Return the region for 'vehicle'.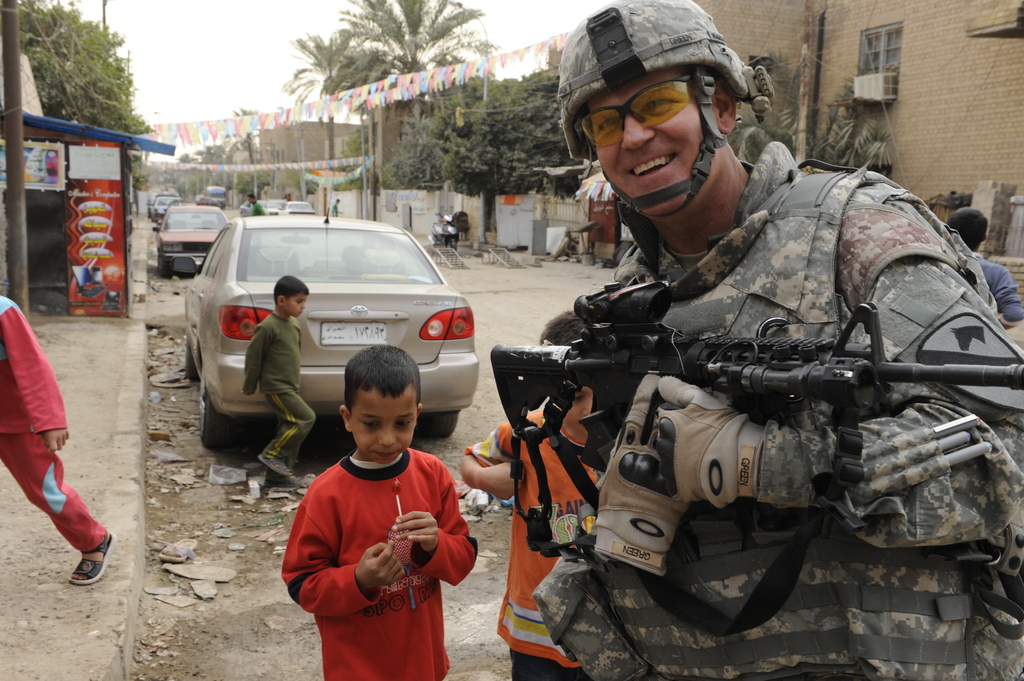
(261,197,291,221).
